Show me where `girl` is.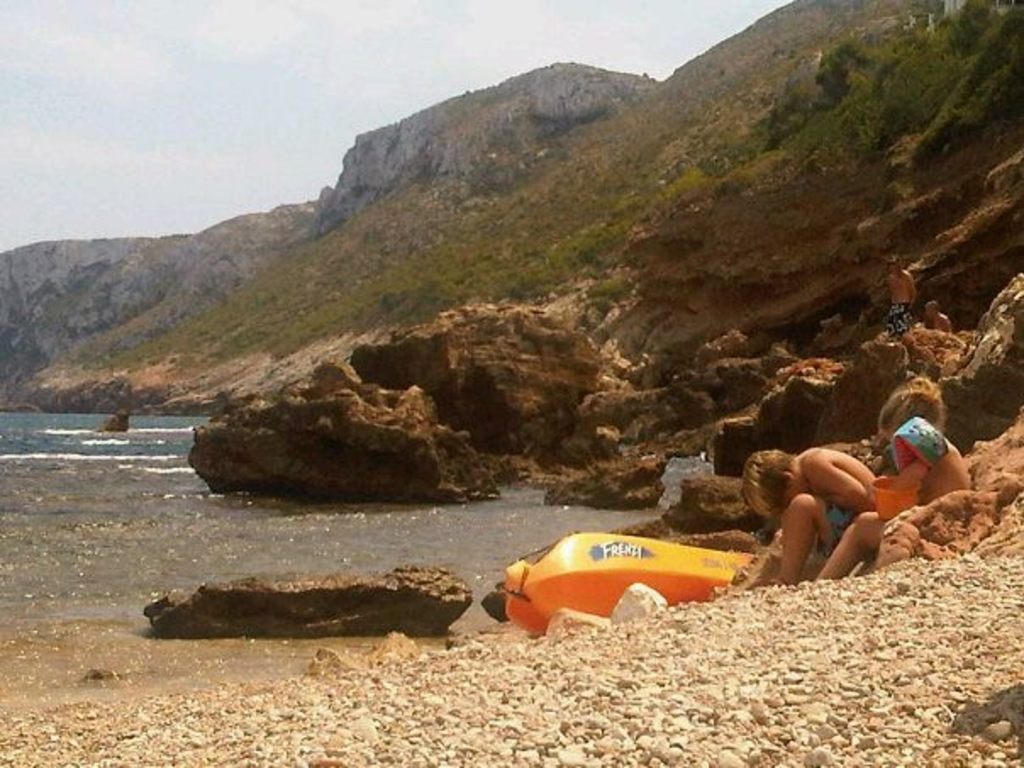
`girl` is at rect(814, 373, 975, 583).
